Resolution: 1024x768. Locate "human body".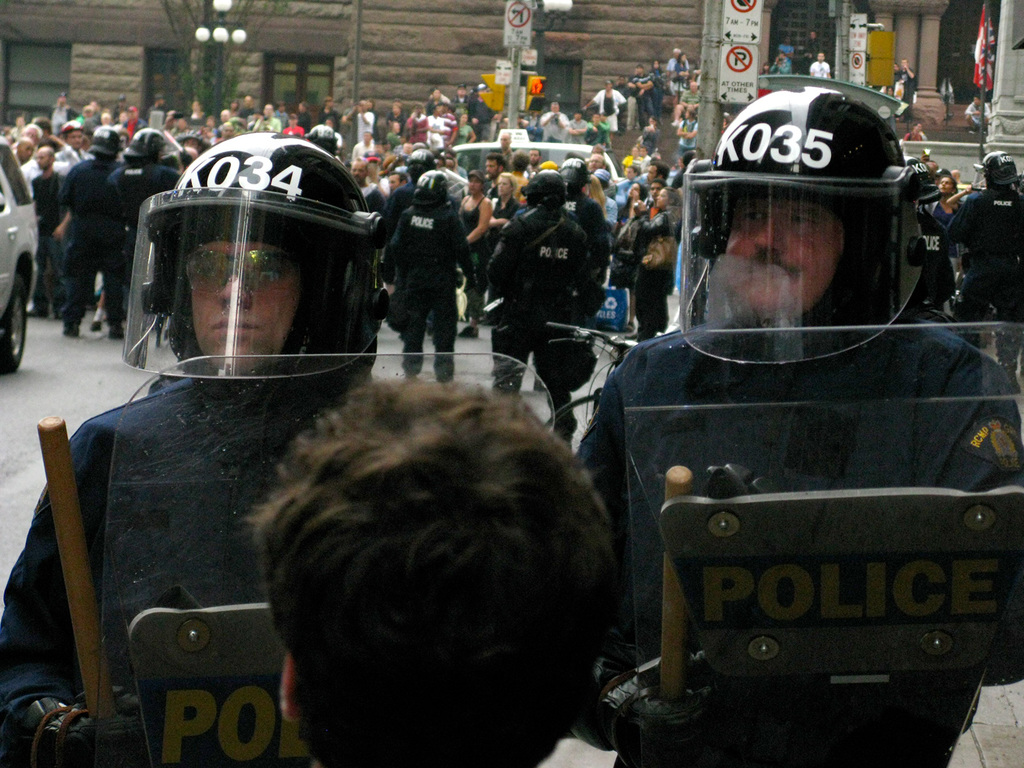
BBox(349, 100, 372, 140).
